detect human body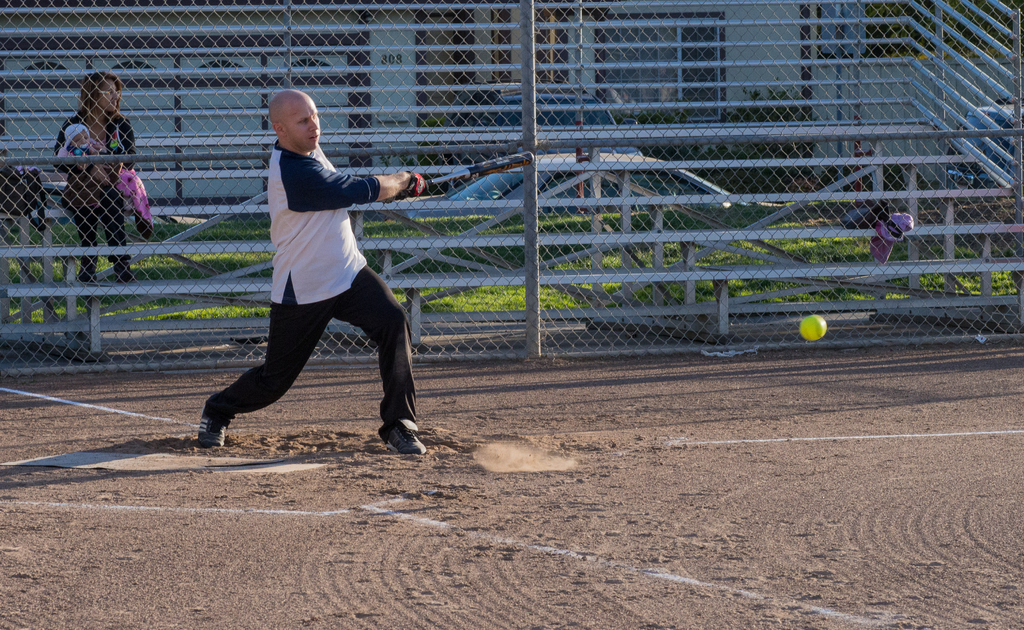
bbox(195, 84, 422, 471)
